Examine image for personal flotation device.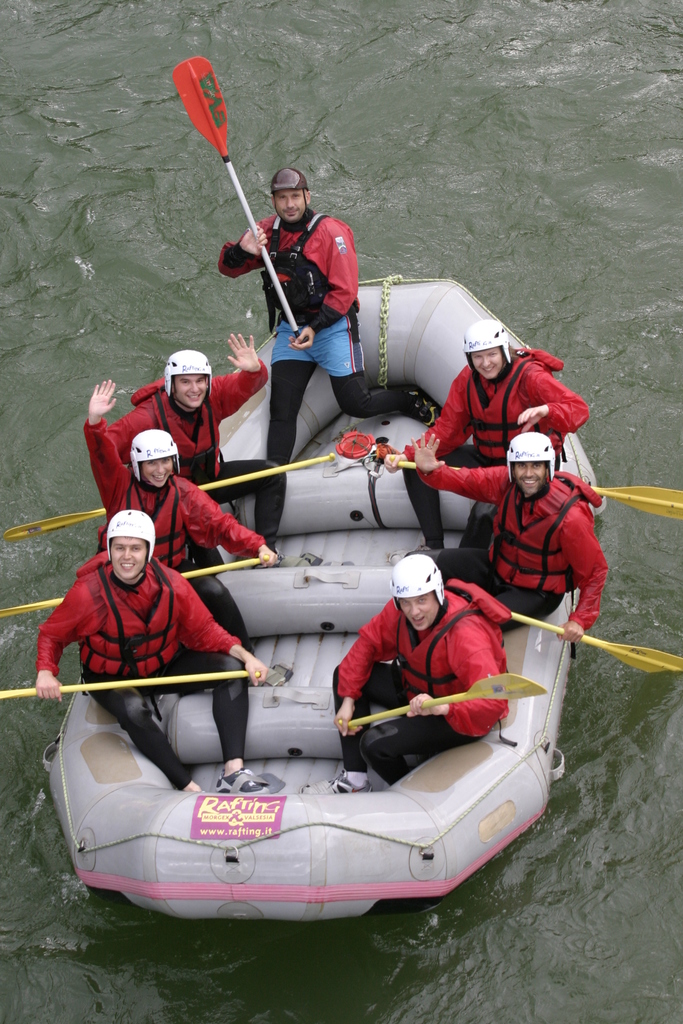
Examination result: Rect(263, 214, 359, 337).
